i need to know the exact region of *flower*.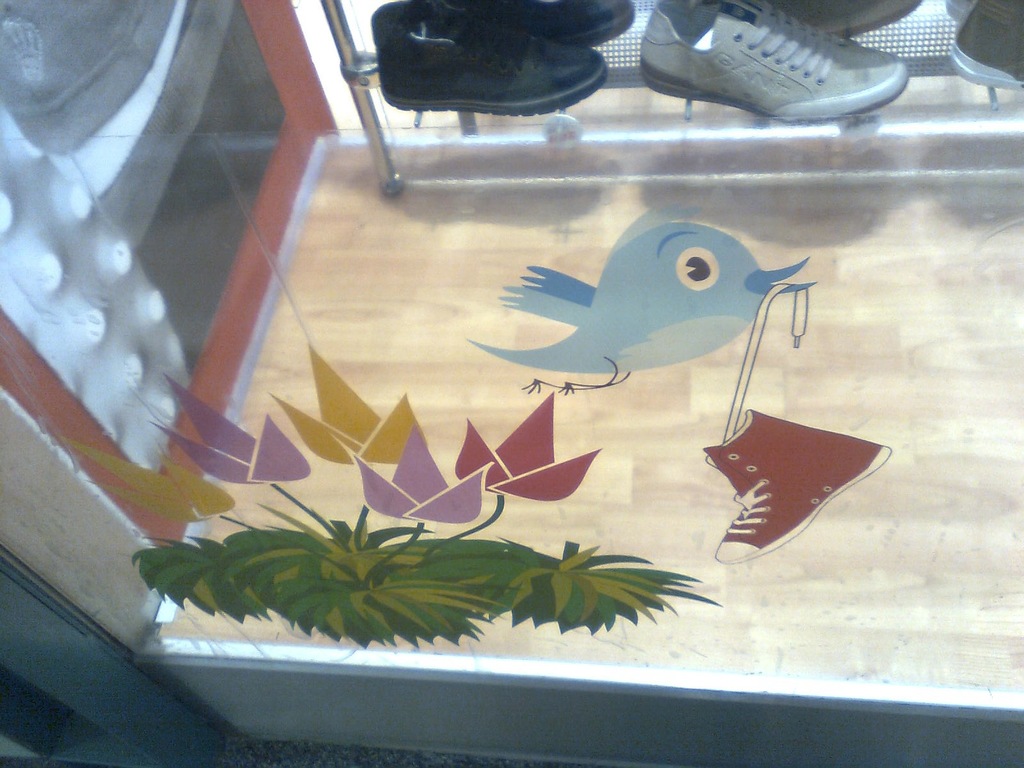
Region: x1=260, y1=347, x2=428, y2=465.
